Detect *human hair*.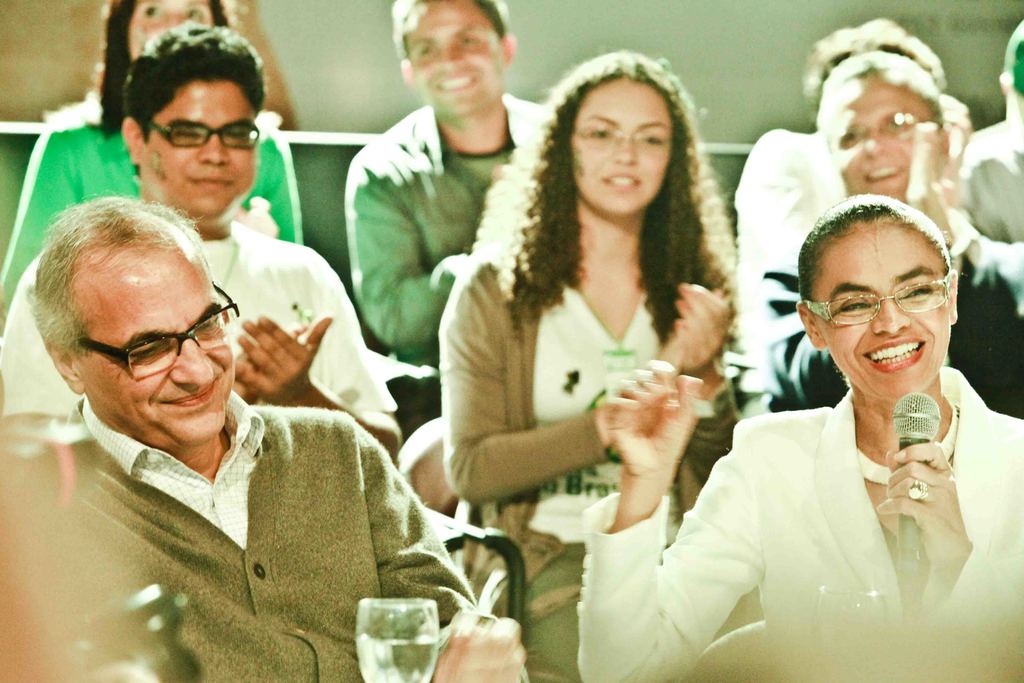
Detected at detection(826, 53, 941, 120).
